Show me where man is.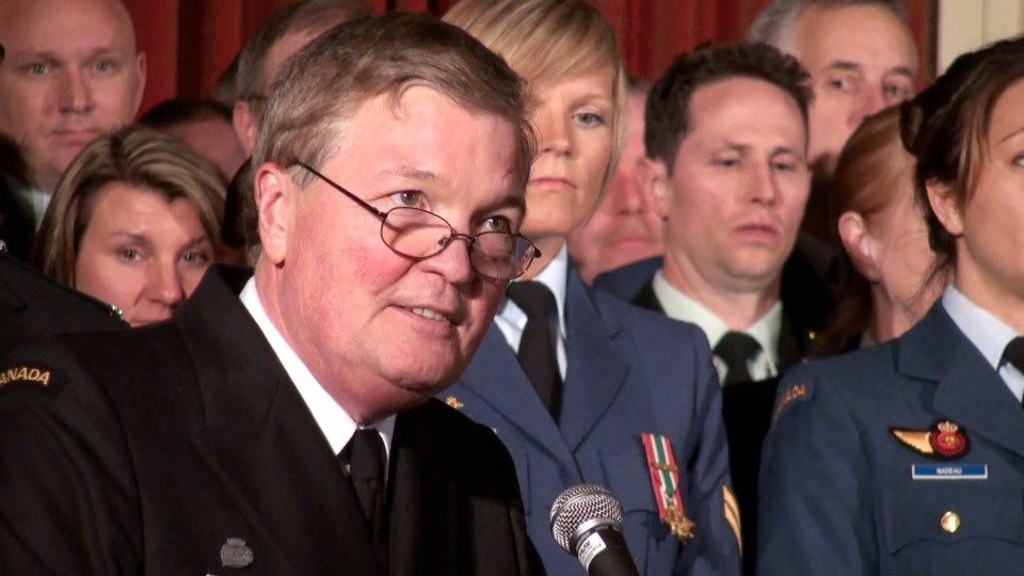
man is at 598:65:866:534.
